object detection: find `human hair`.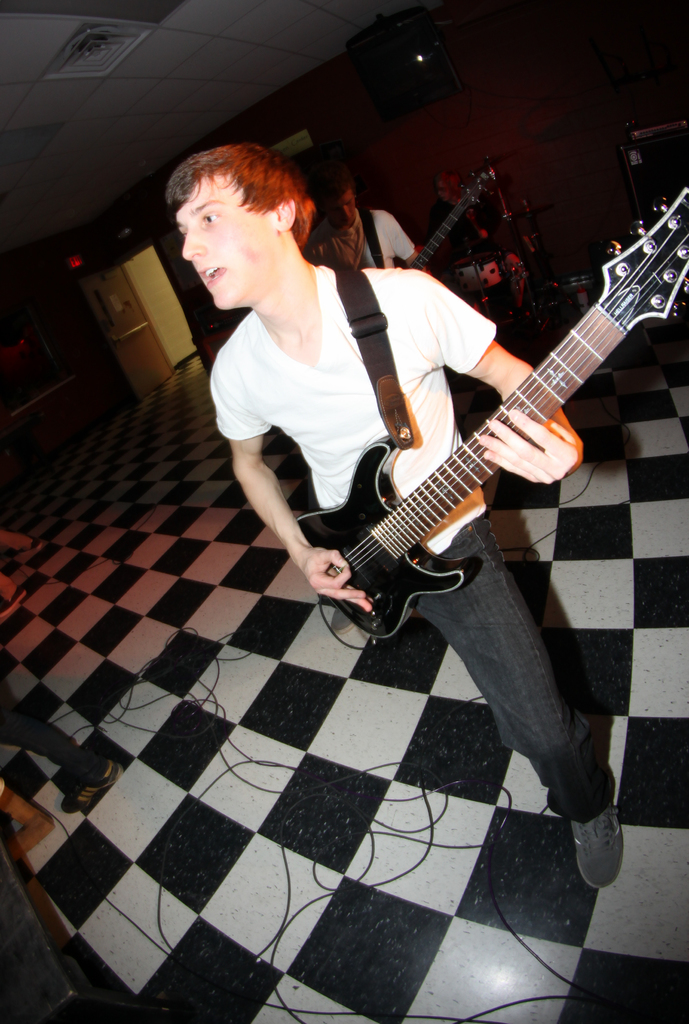
bbox=(318, 170, 361, 209).
